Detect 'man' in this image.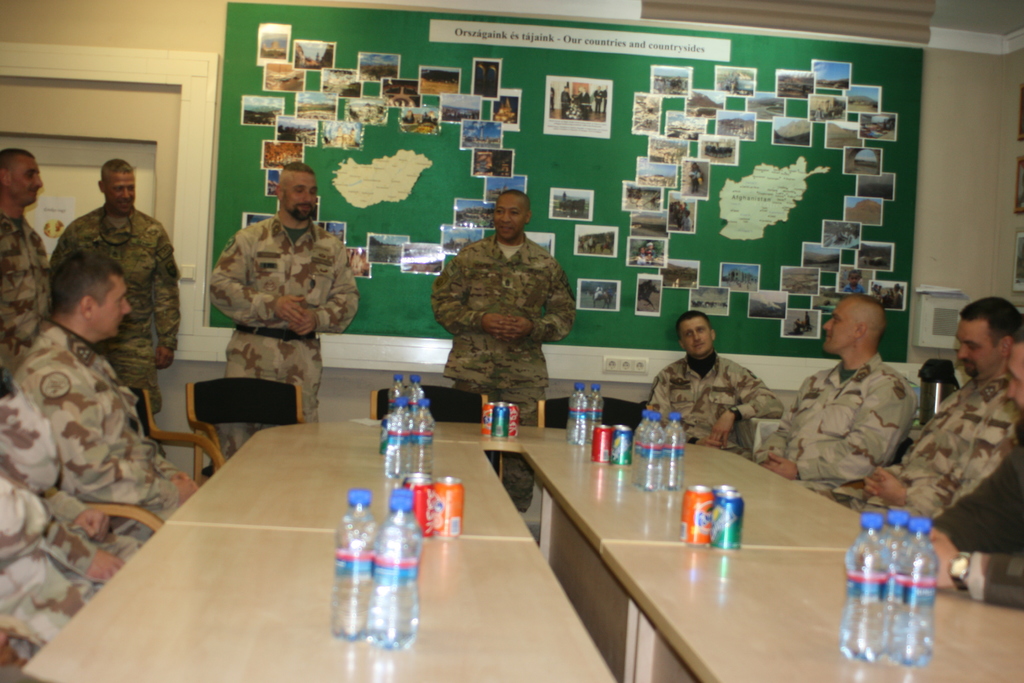
Detection: box(214, 153, 372, 451).
